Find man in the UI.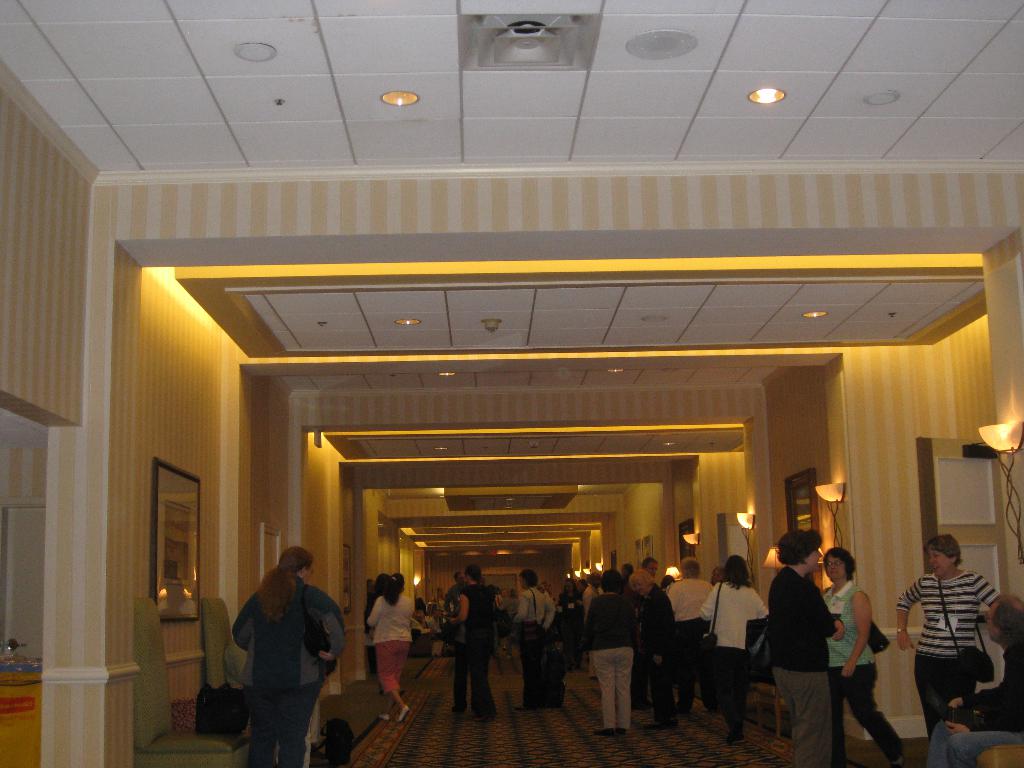
UI element at box=[443, 572, 467, 608].
